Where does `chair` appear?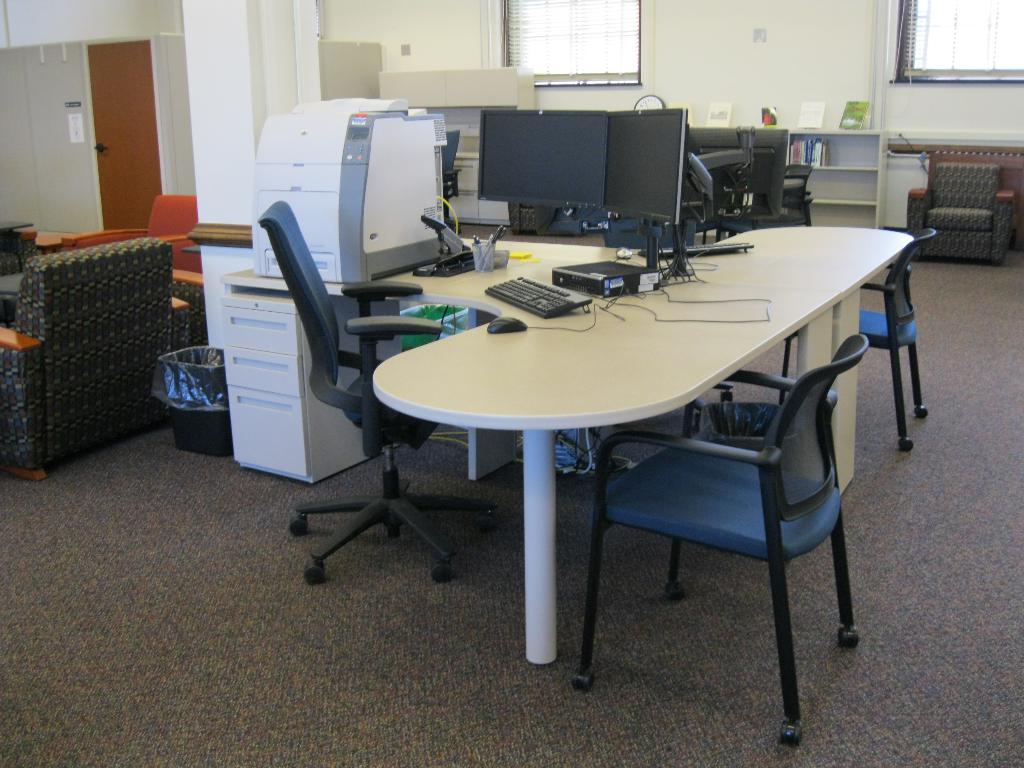
Appears at <region>778, 228, 929, 452</region>.
